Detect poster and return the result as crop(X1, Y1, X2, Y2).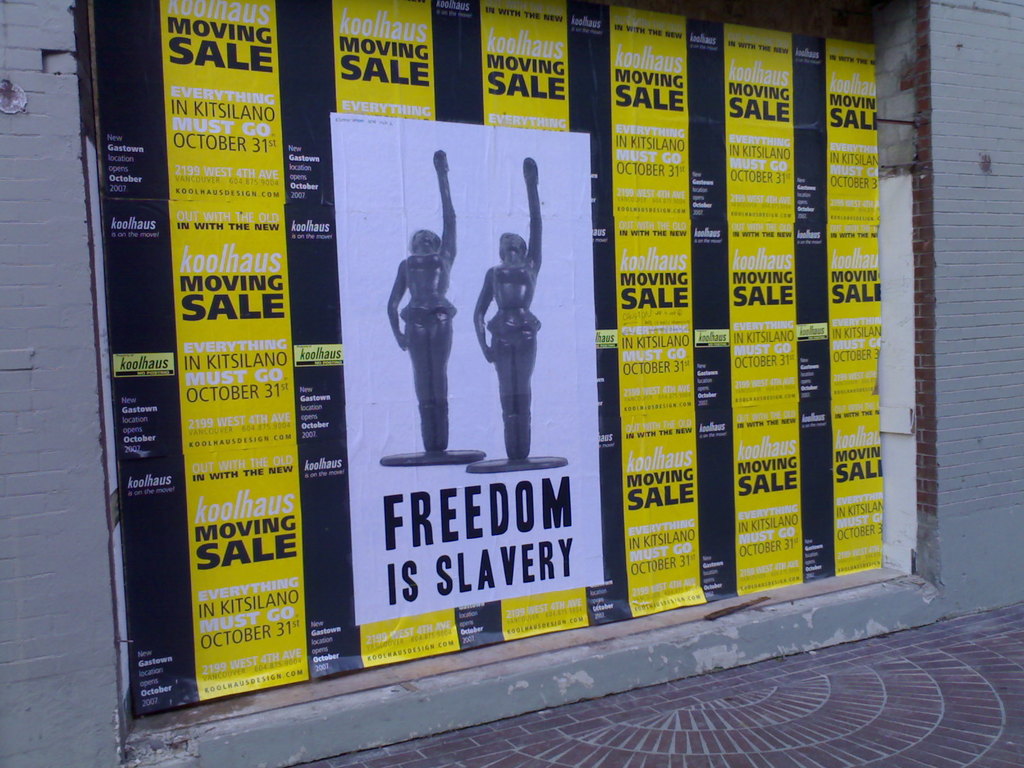
crop(330, 121, 601, 627).
